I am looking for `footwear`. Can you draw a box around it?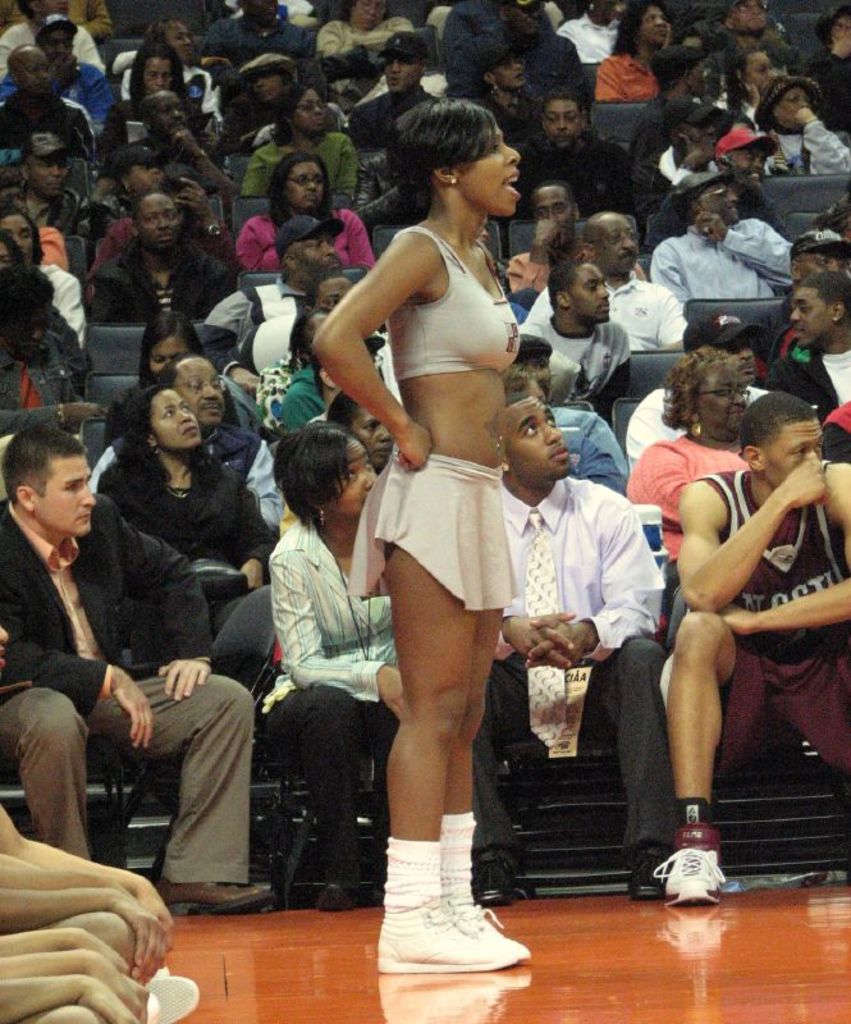
Sure, the bounding box is [left=630, top=849, right=665, bottom=899].
